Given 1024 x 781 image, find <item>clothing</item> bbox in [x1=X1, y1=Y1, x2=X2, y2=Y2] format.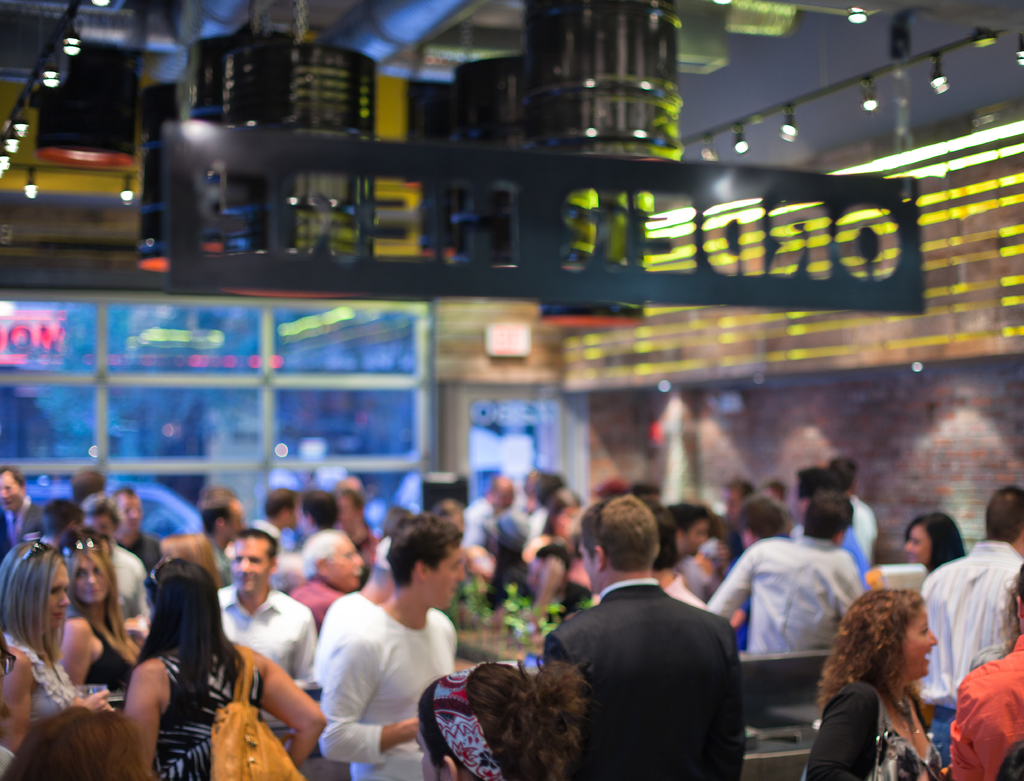
[x1=948, y1=640, x2=1023, y2=779].
